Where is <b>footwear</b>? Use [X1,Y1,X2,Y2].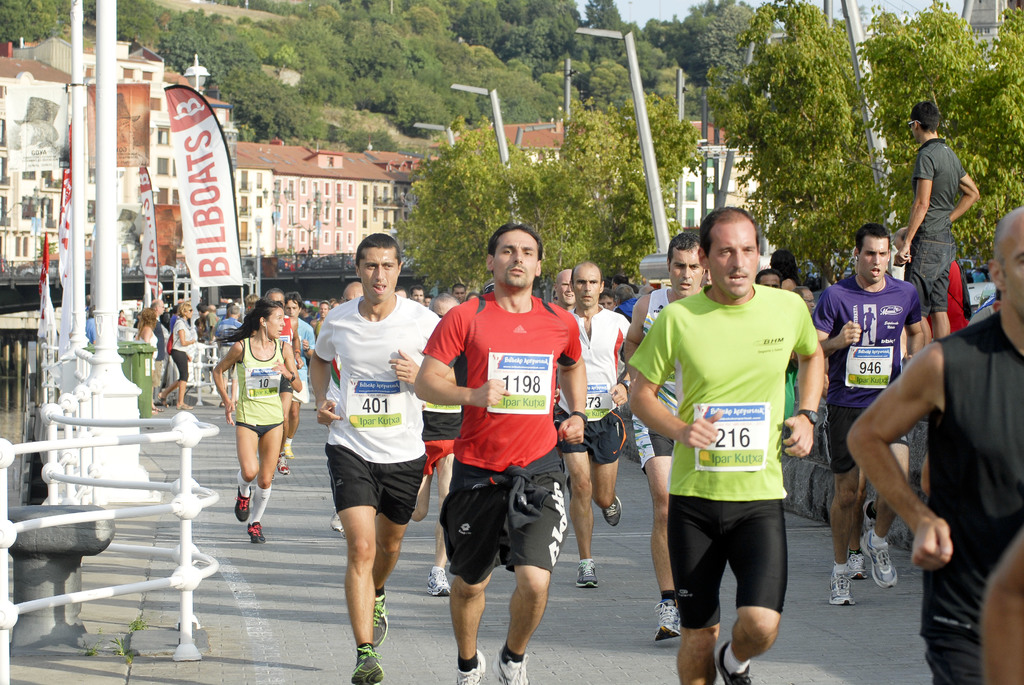
[368,590,390,653].
